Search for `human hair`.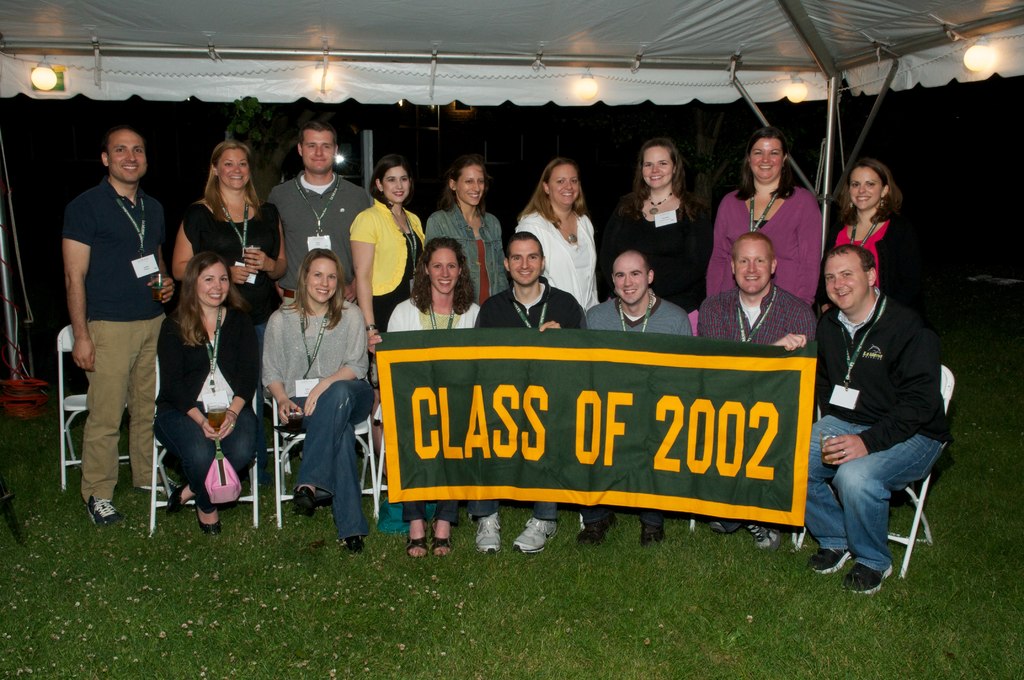
Found at x1=105 y1=125 x2=125 y2=163.
